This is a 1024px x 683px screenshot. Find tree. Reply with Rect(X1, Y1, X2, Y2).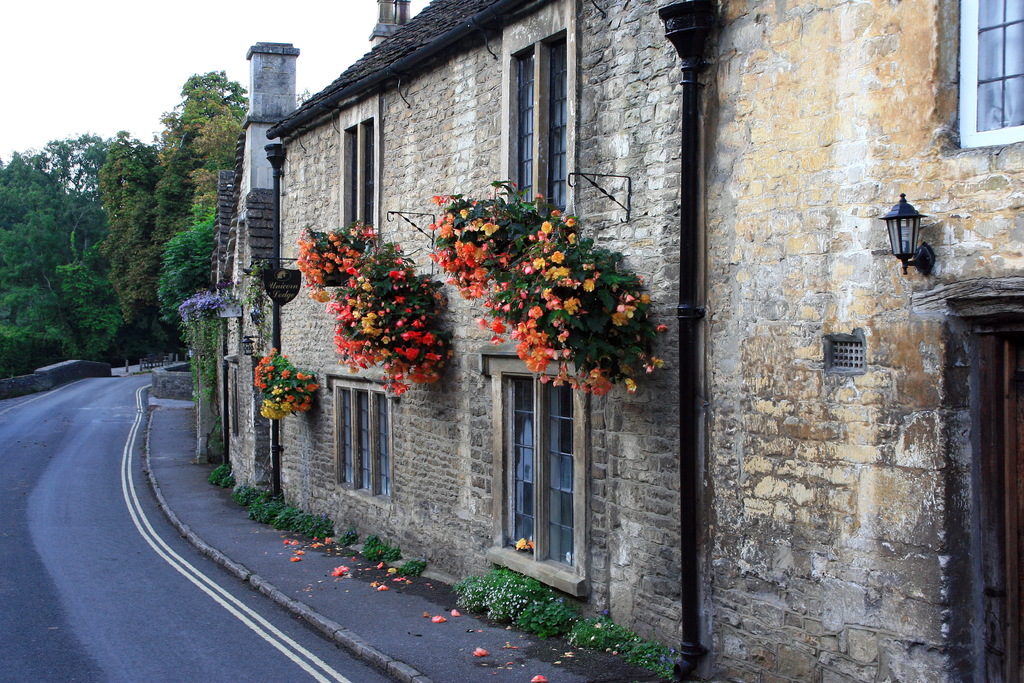
Rect(100, 135, 163, 347).
